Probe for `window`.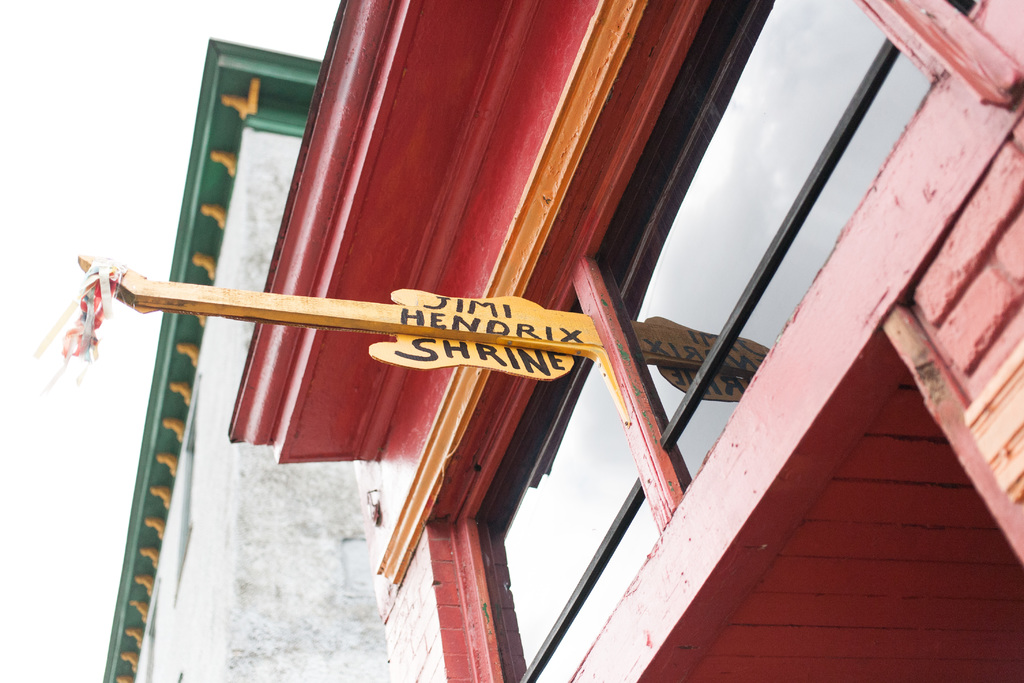
Probe result: <region>945, 0, 987, 19</region>.
